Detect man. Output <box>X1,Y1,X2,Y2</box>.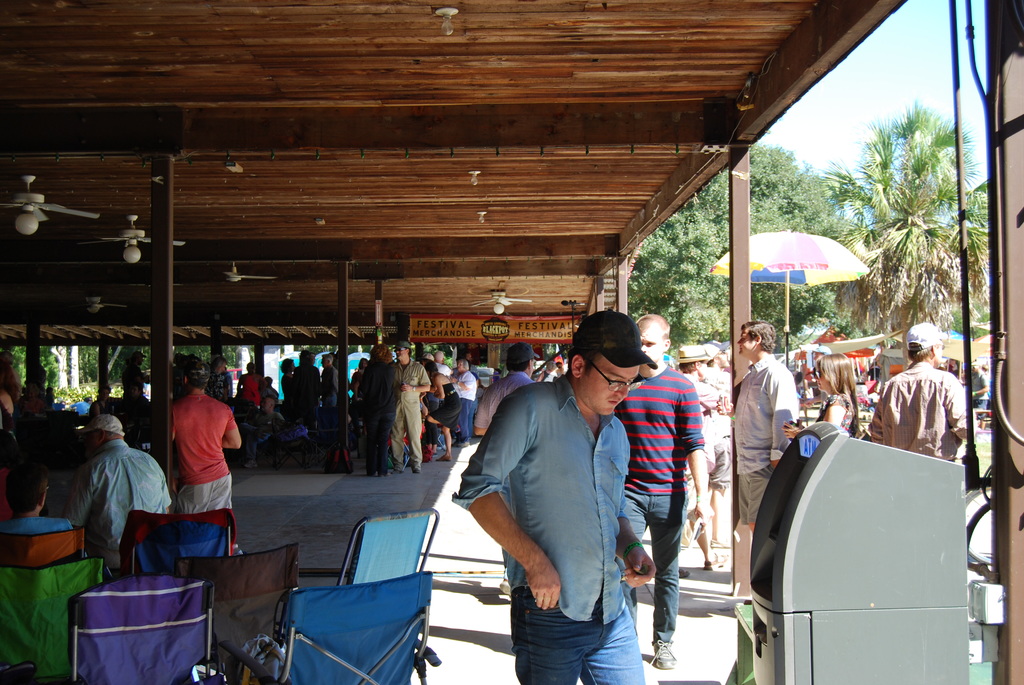
<box>475,340,541,435</box>.
